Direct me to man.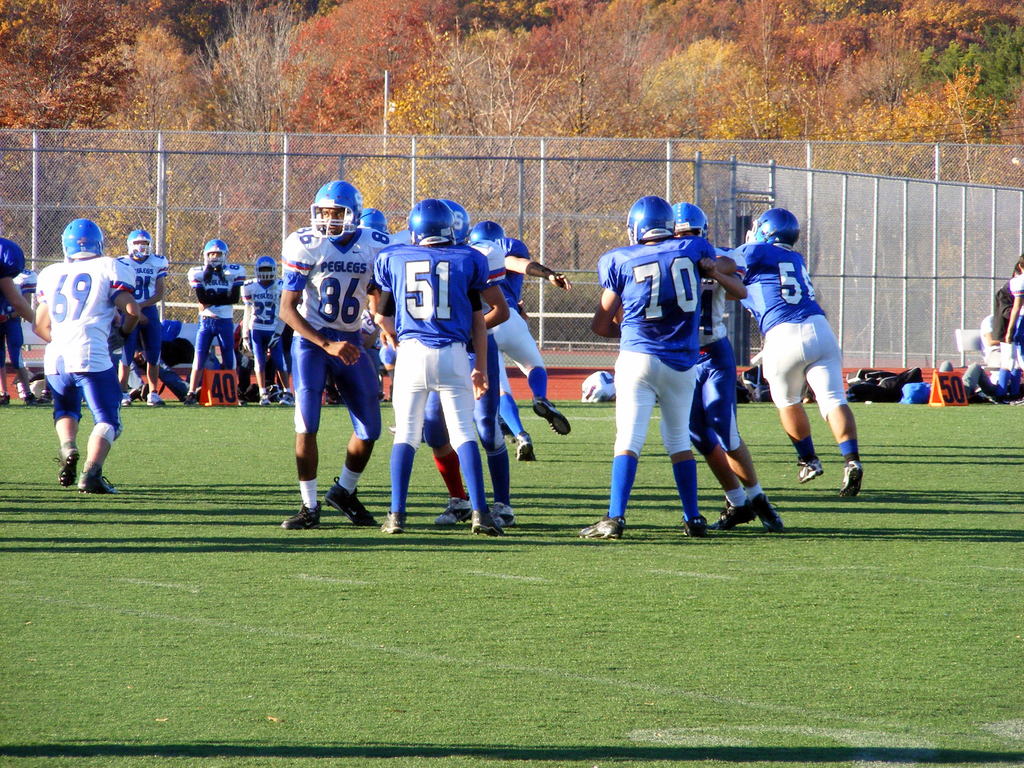
Direction: region(21, 206, 138, 503).
